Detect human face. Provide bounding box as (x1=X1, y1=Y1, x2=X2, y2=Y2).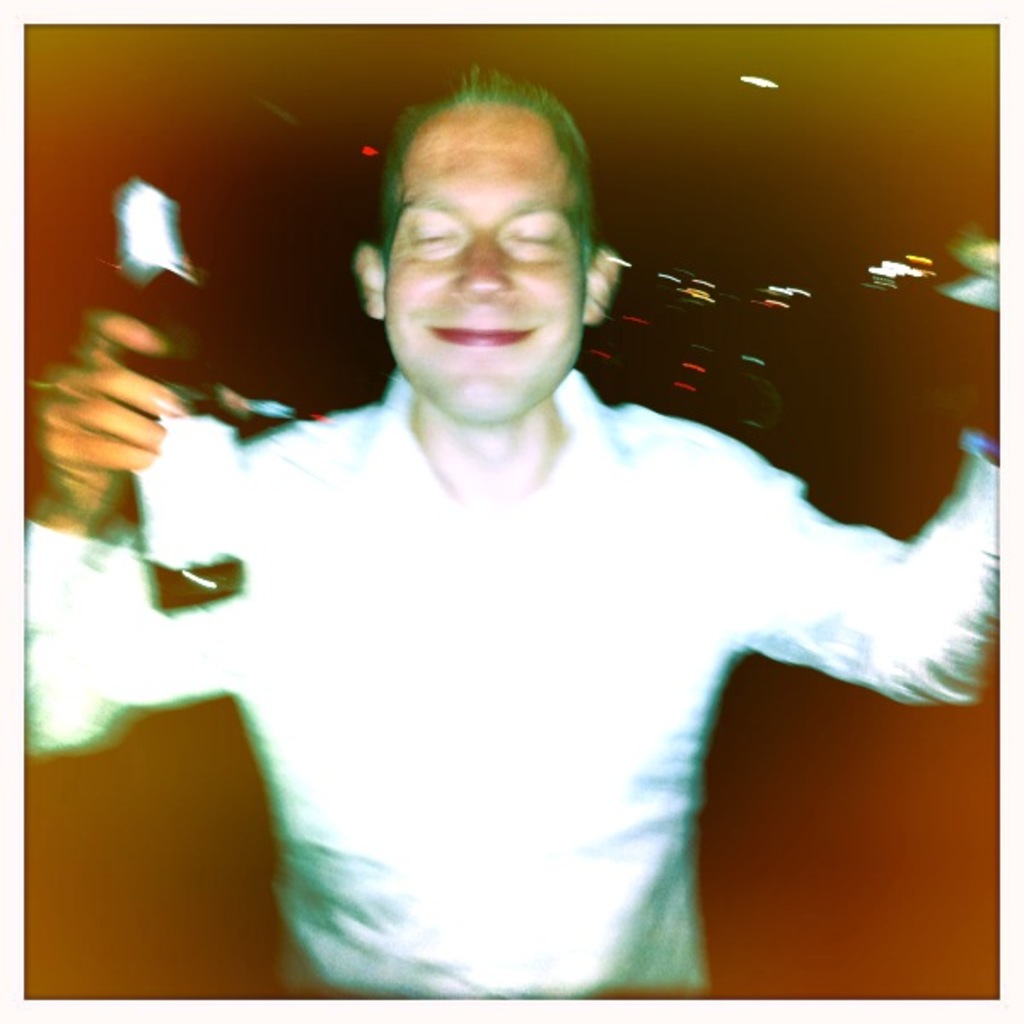
(x1=387, y1=108, x2=584, y2=428).
